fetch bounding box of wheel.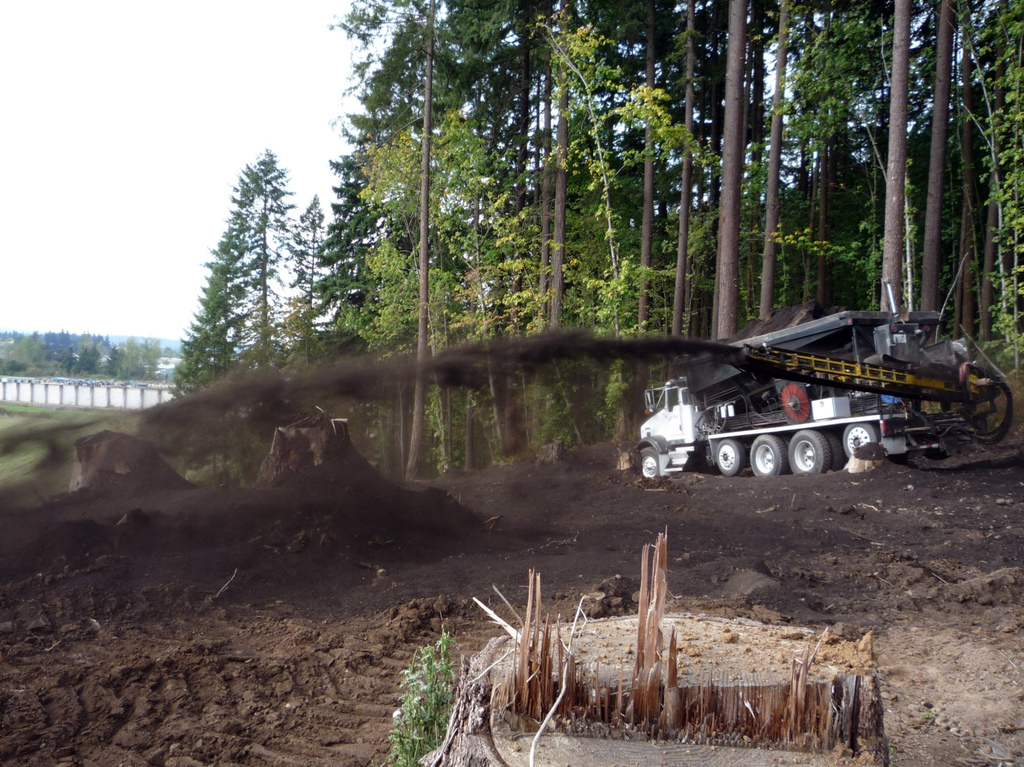
Bbox: locate(717, 439, 744, 475).
